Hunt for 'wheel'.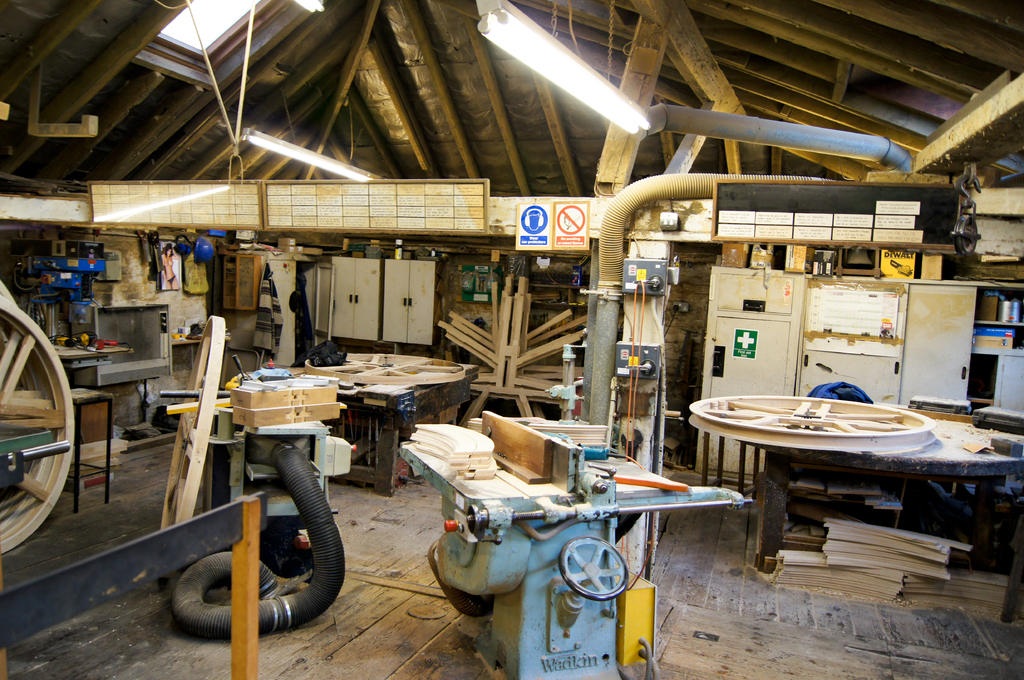
Hunted down at left=687, top=392, right=935, bottom=455.
